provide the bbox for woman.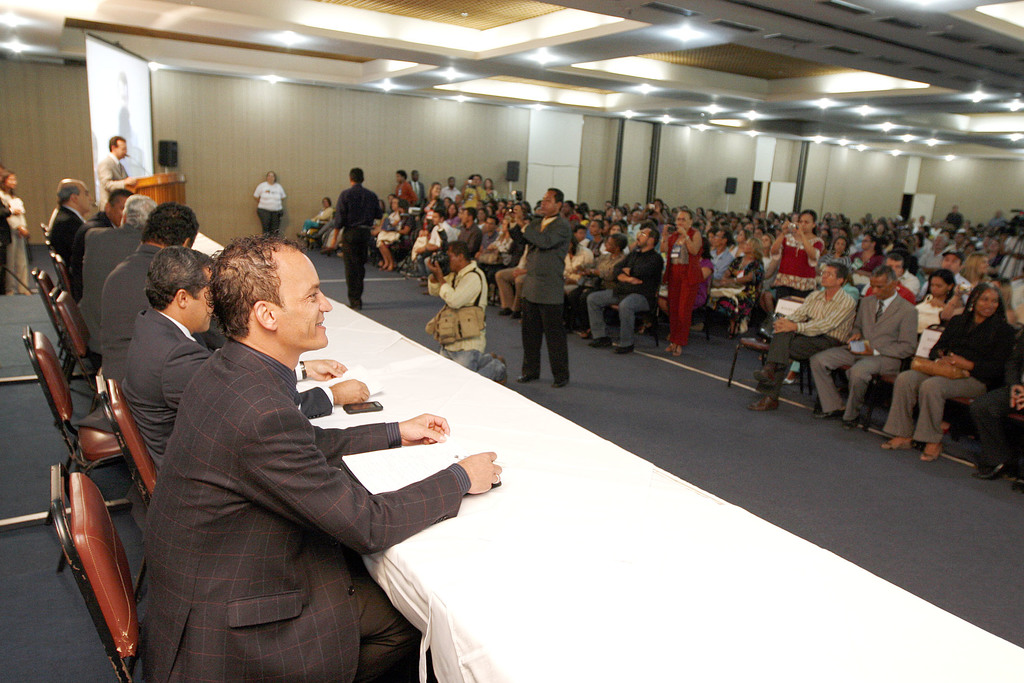
pyautogui.locateOnScreen(966, 256, 988, 284).
